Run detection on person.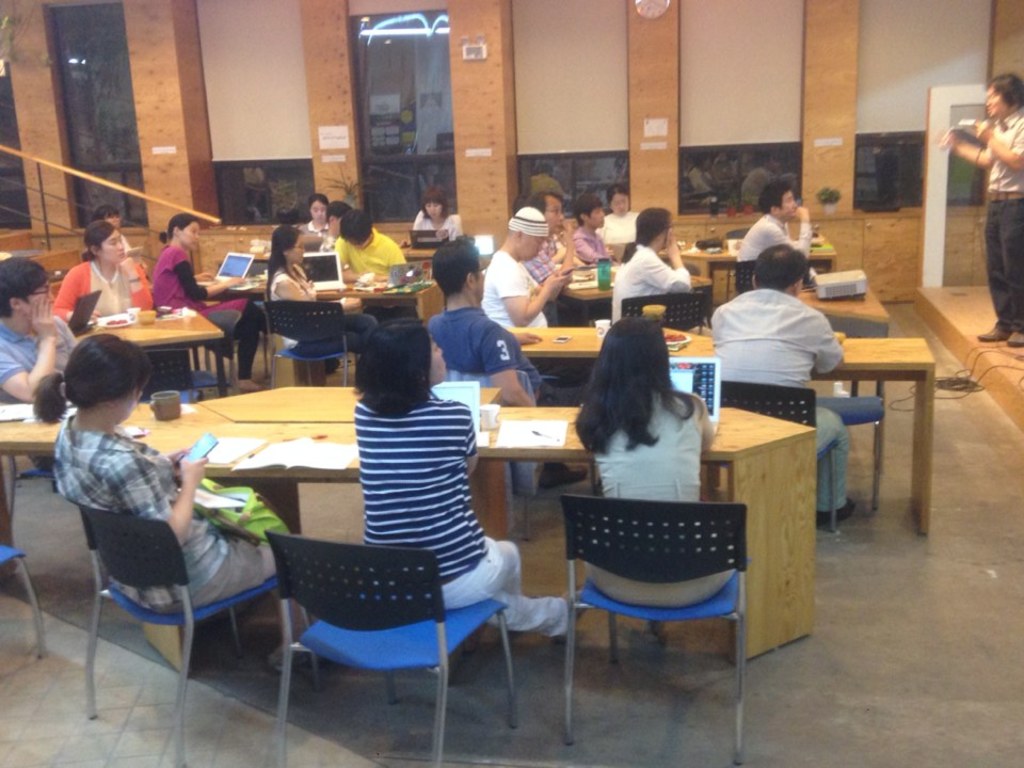
Result: <box>0,259,95,402</box>.
